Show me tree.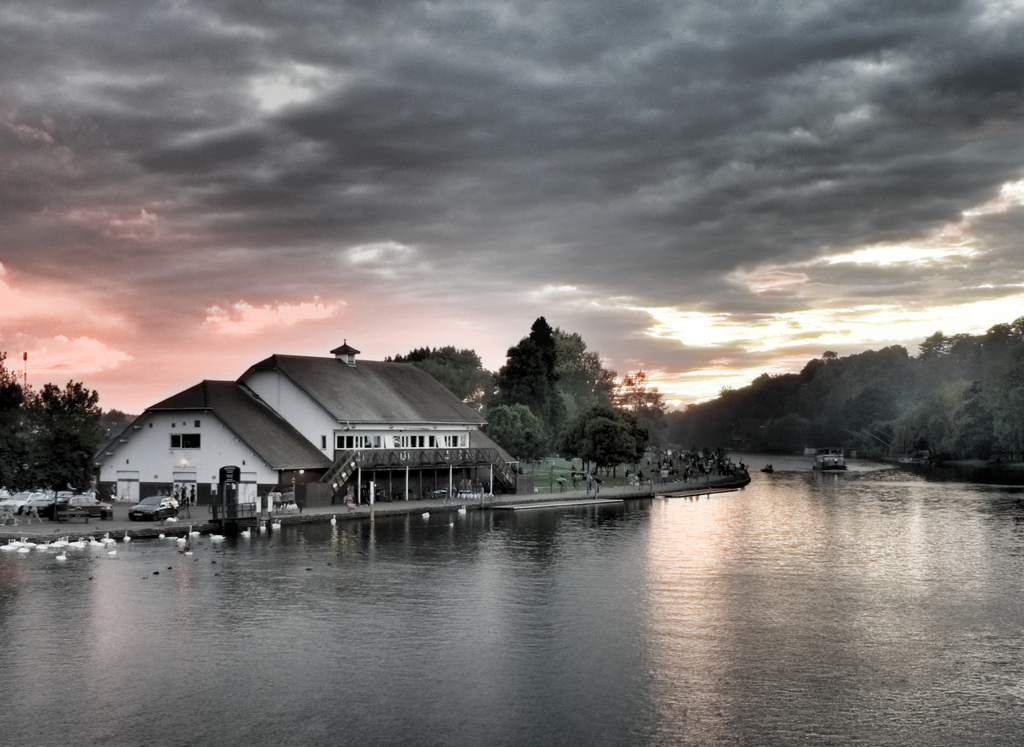
tree is here: left=611, top=362, right=667, bottom=448.
